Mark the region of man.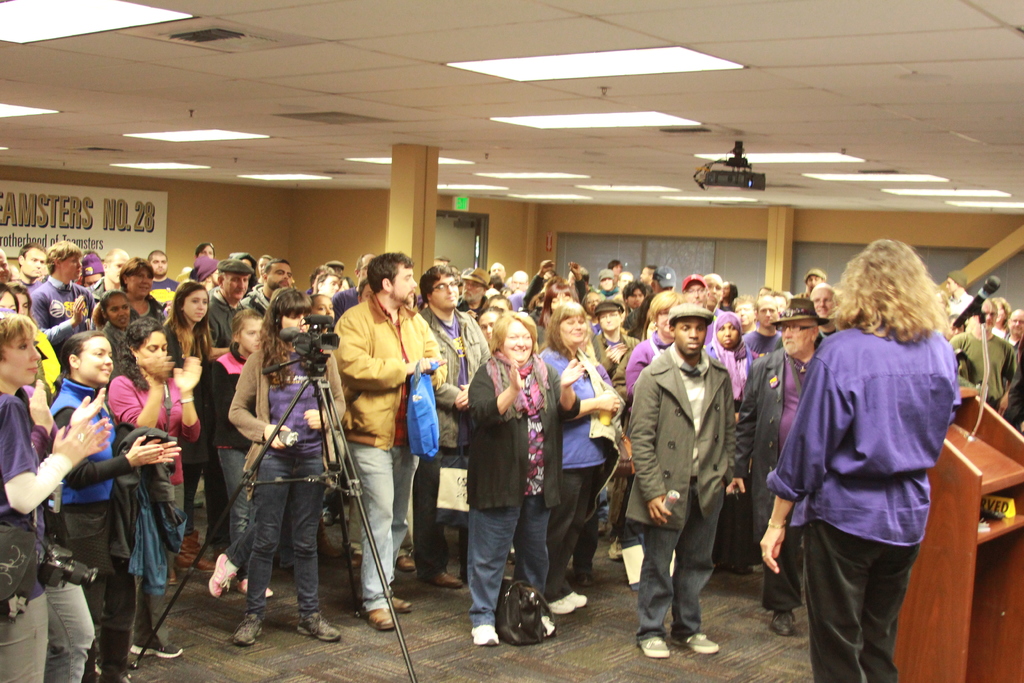
Region: bbox=[409, 263, 498, 588].
